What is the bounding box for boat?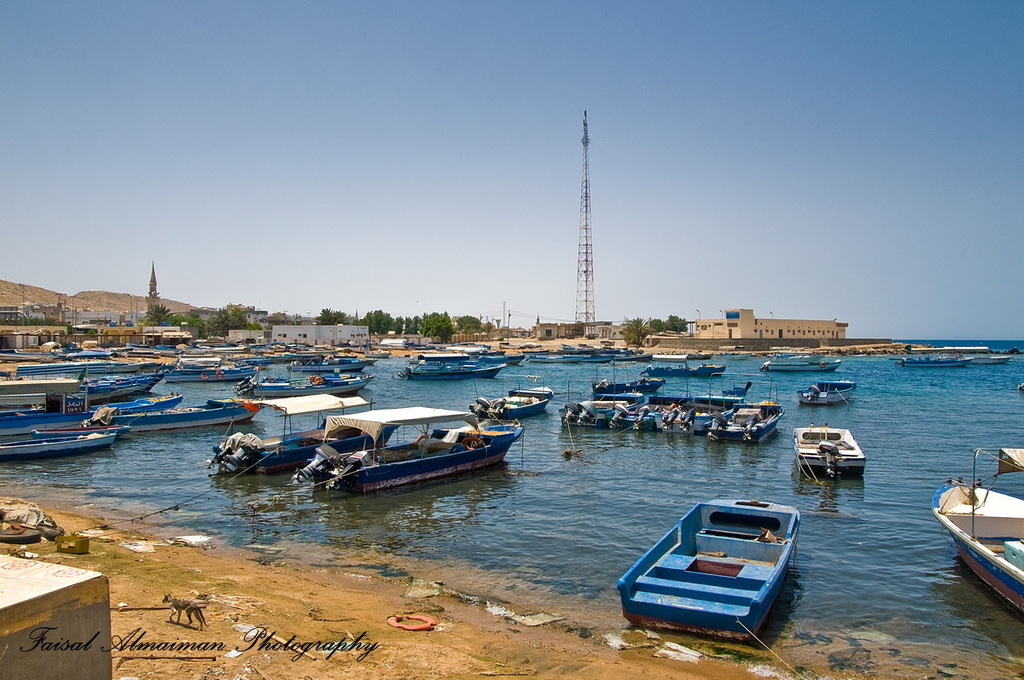
l=1011, t=380, r=1023, b=394.
